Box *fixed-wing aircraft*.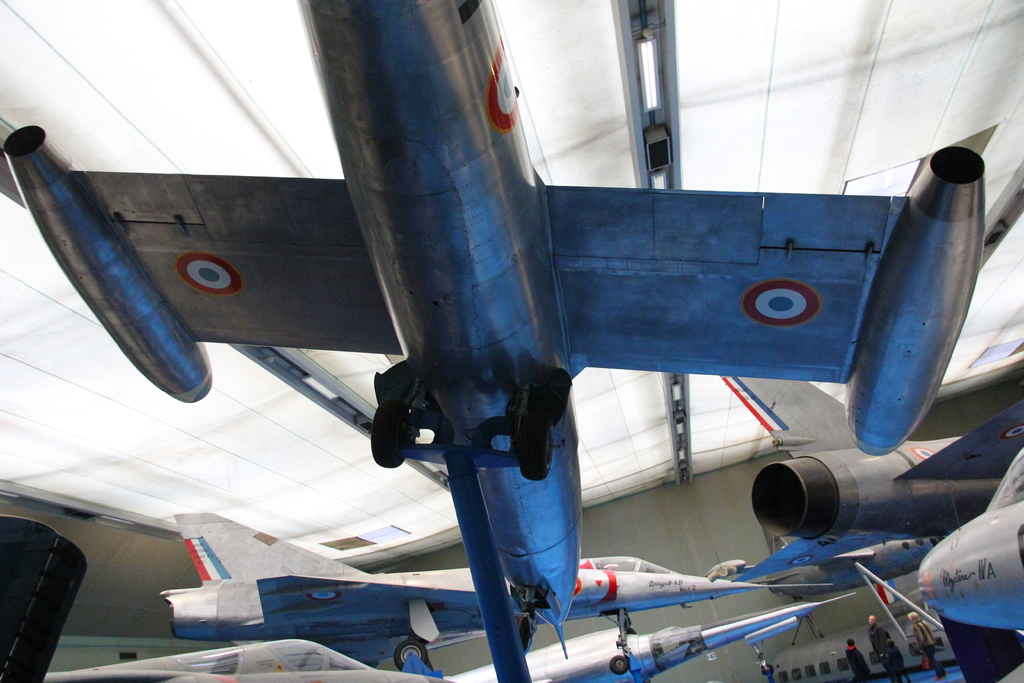
region(914, 340, 1023, 436).
